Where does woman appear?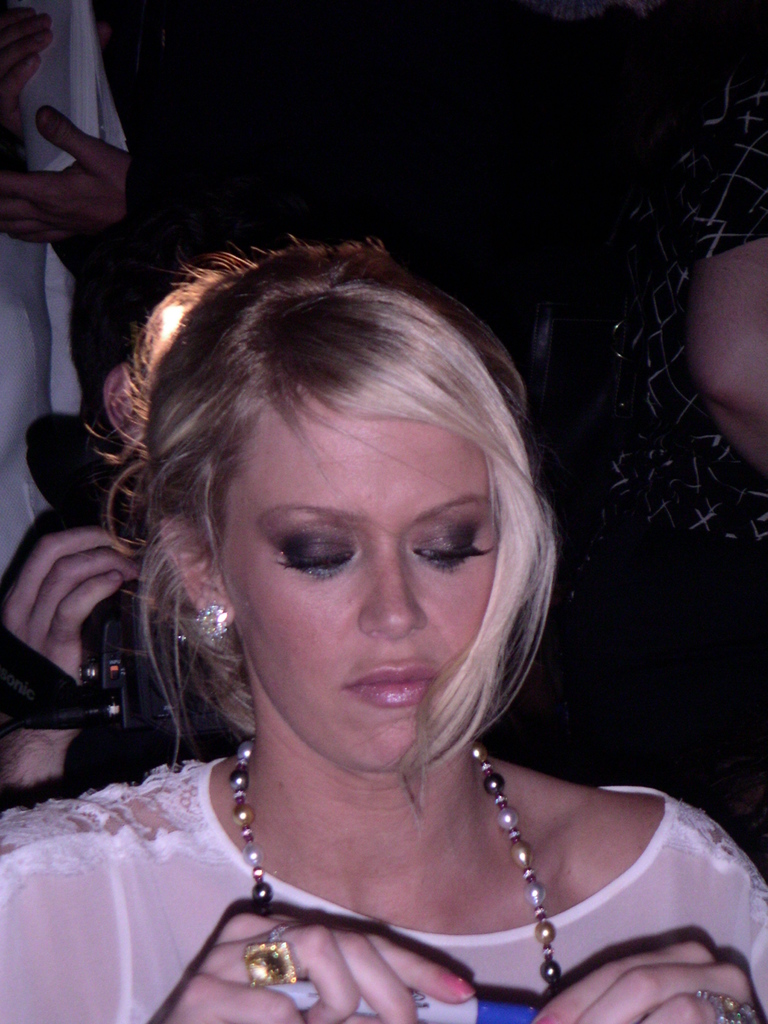
Appears at [x1=10, y1=189, x2=724, y2=1023].
